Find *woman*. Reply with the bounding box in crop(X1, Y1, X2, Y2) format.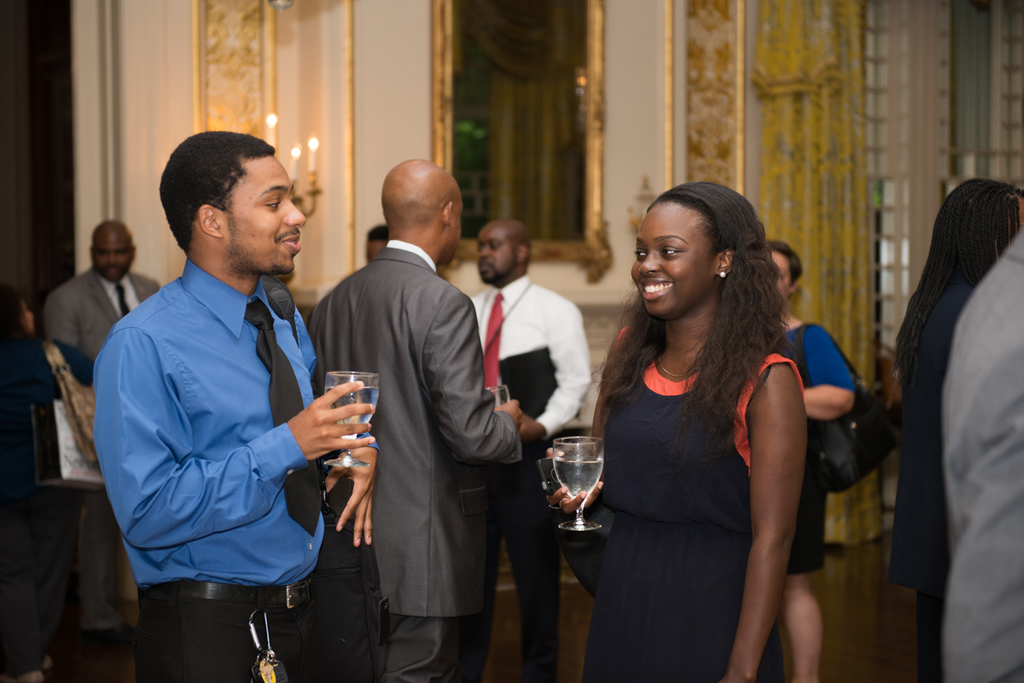
crop(876, 178, 1023, 682).
